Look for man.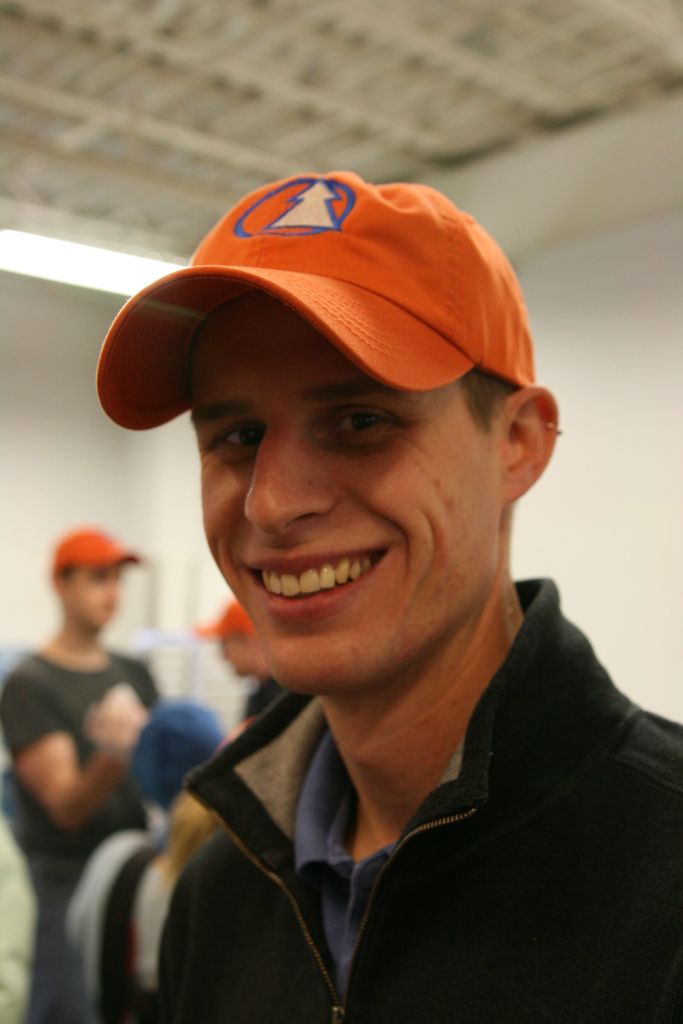
Found: bbox=[0, 516, 169, 1023].
